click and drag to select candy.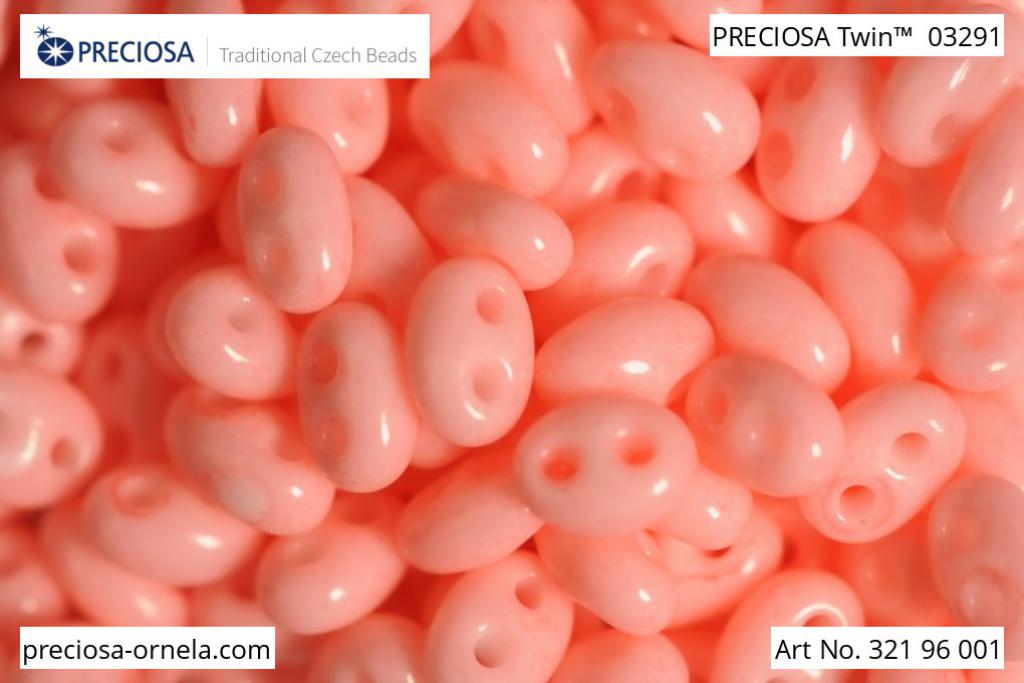
Selection: (left=0, top=0, right=1023, bottom=682).
